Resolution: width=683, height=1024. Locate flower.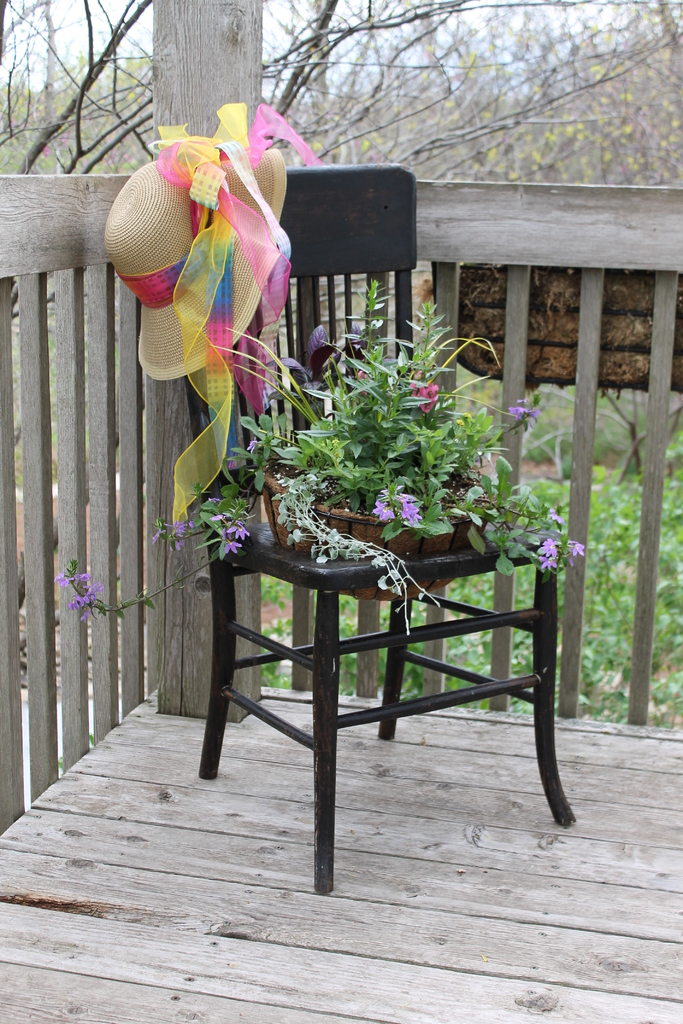
{"x1": 548, "y1": 508, "x2": 567, "y2": 524}.
